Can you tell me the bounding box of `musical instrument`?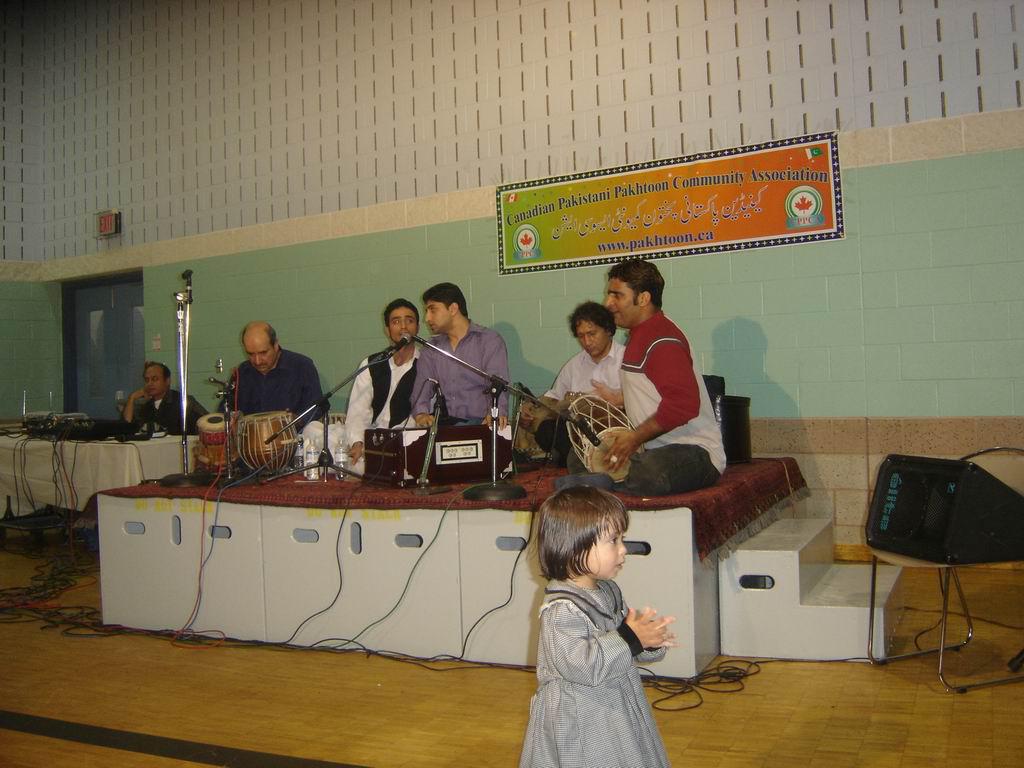
<bbox>197, 412, 239, 445</bbox>.
